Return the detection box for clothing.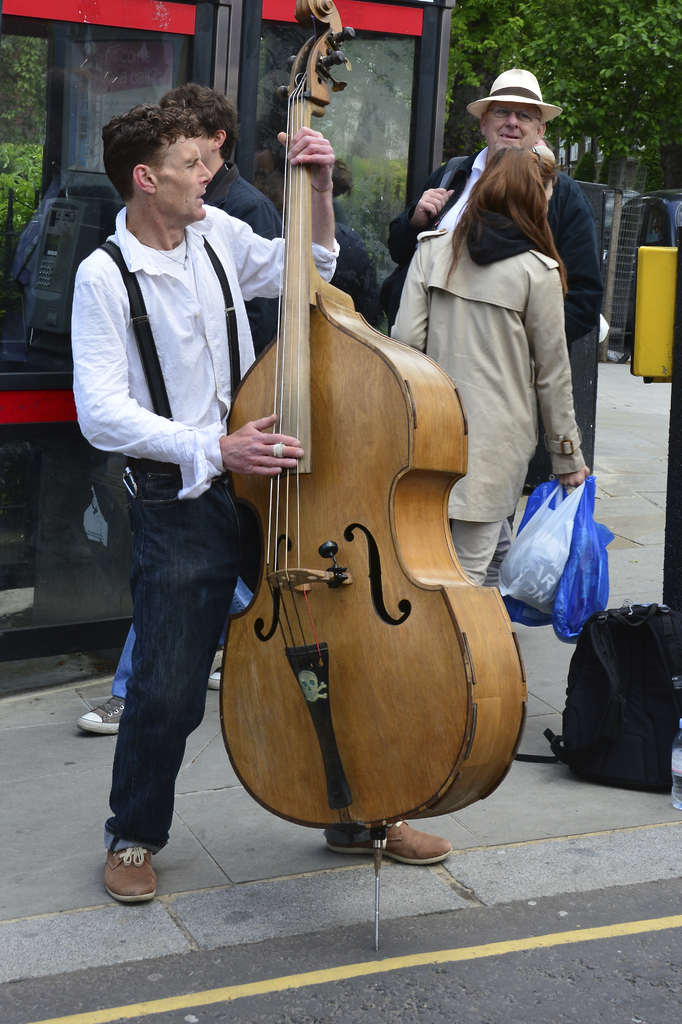
<box>104,168,296,694</box>.
